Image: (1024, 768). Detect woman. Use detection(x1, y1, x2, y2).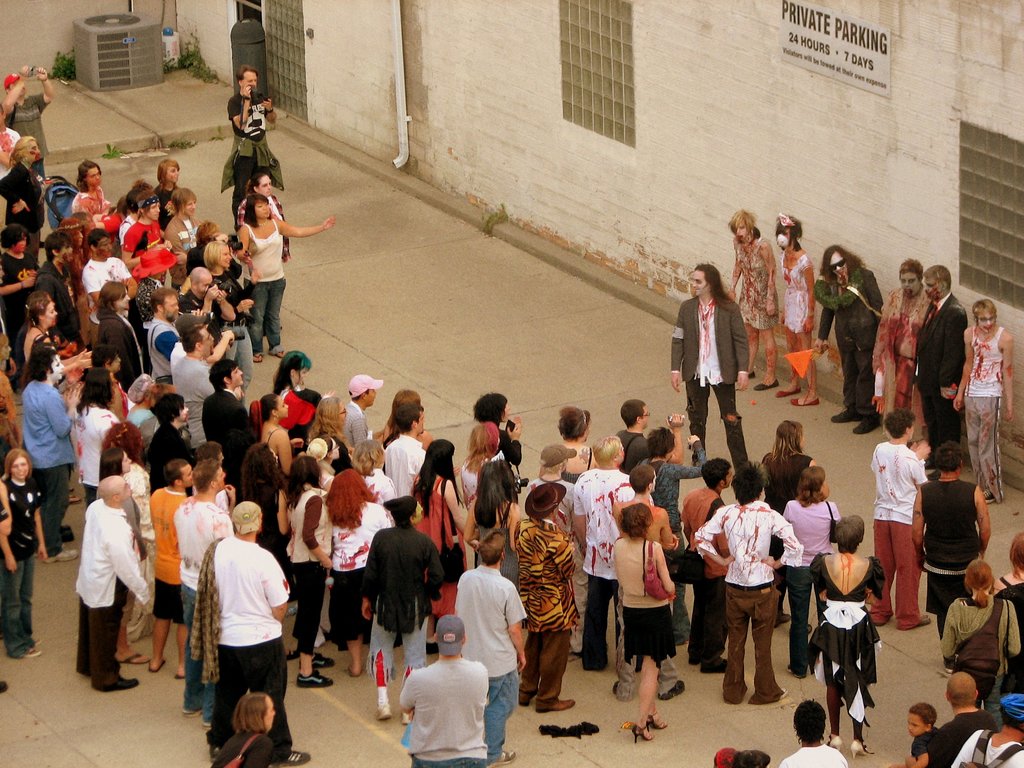
detection(78, 160, 115, 249).
